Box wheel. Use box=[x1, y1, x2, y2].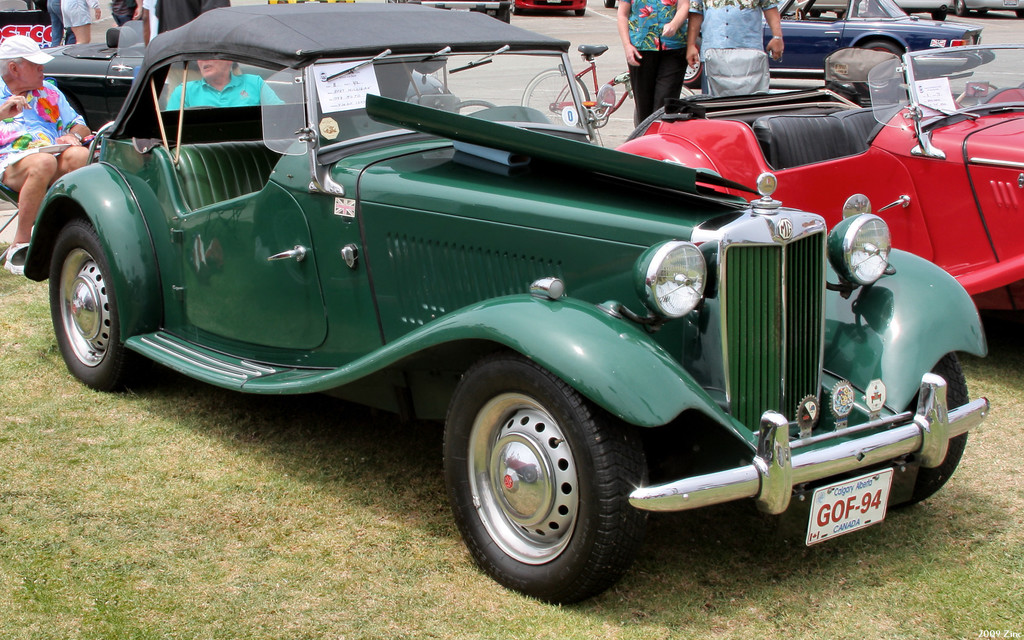
box=[625, 108, 668, 139].
